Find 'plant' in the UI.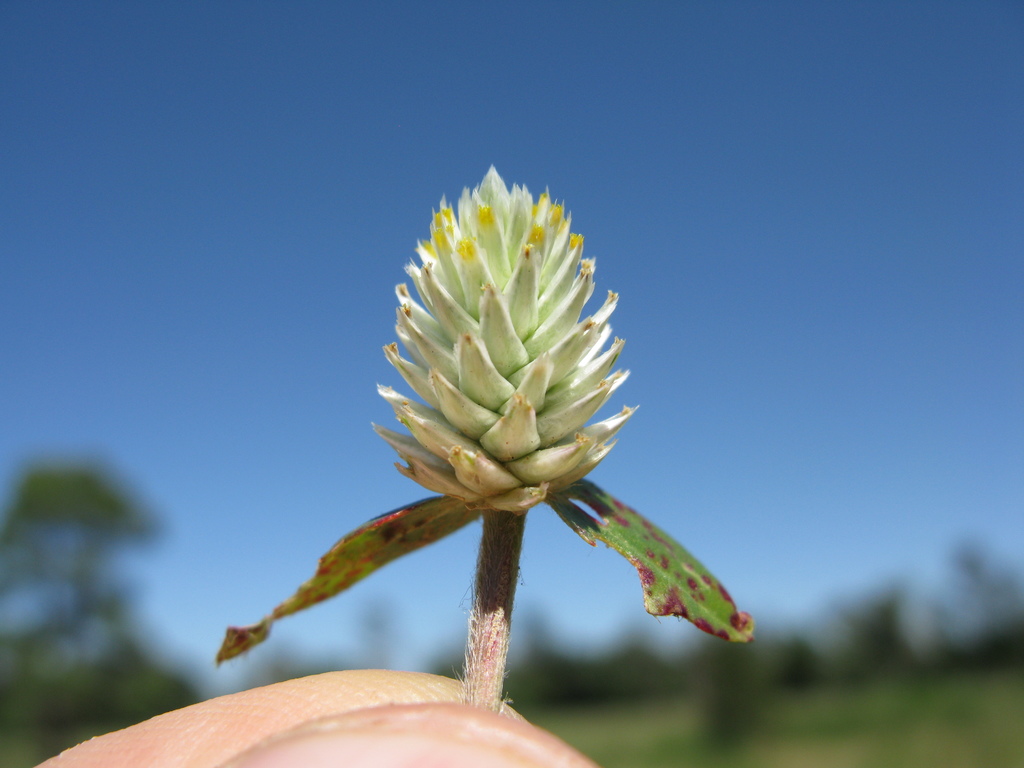
UI element at box=[335, 157, 676, 558].
